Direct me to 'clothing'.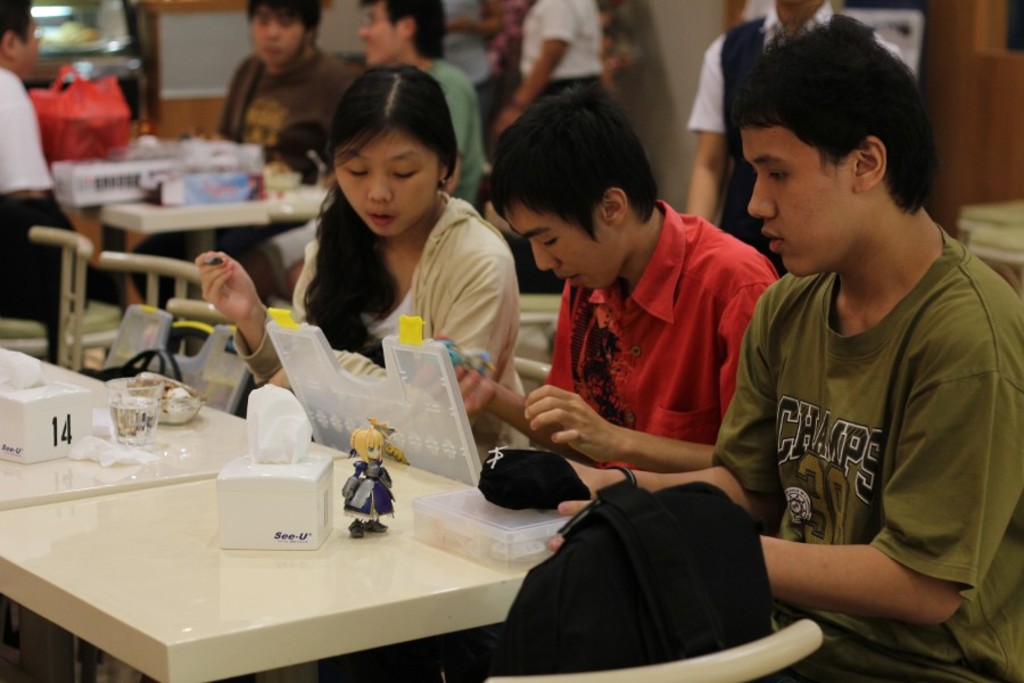
Direction: [216,39,358,150].
